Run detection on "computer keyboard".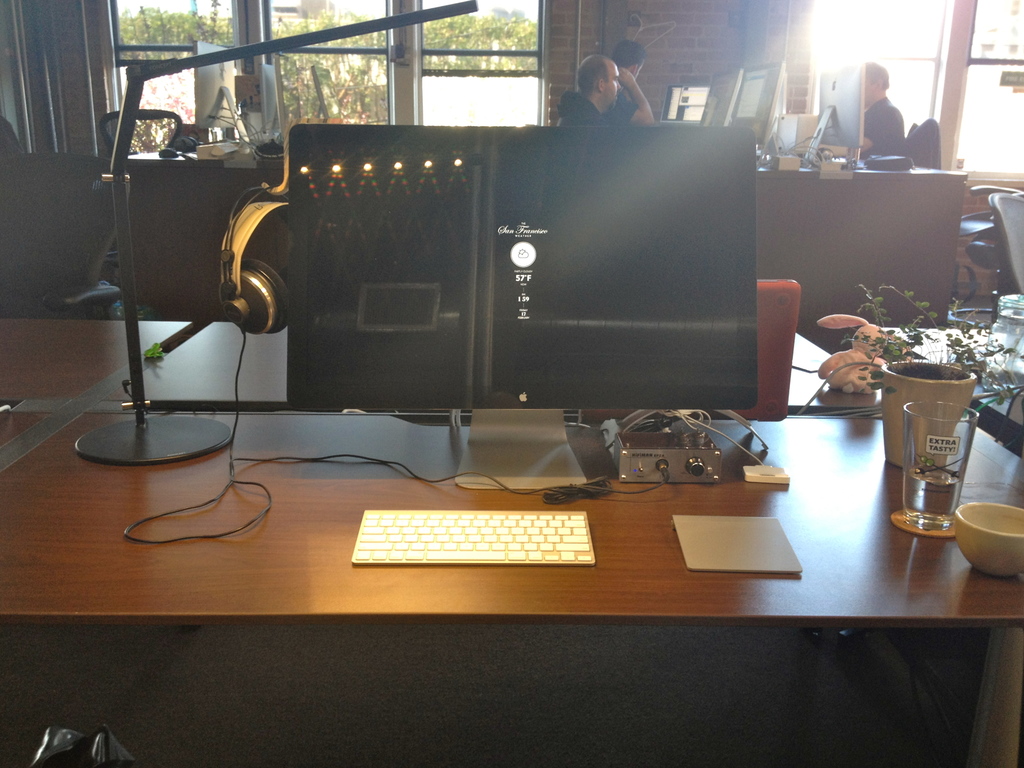
Result: 351, 508, 595, 562.
